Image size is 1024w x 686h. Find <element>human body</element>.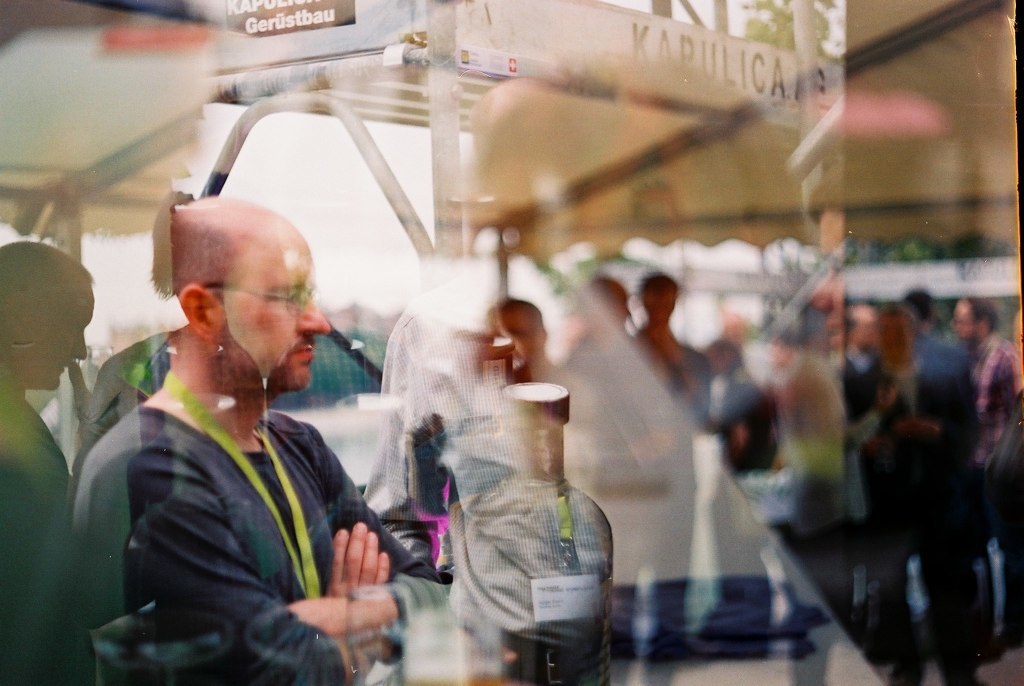
bbox(708, 352, 792, 667).
